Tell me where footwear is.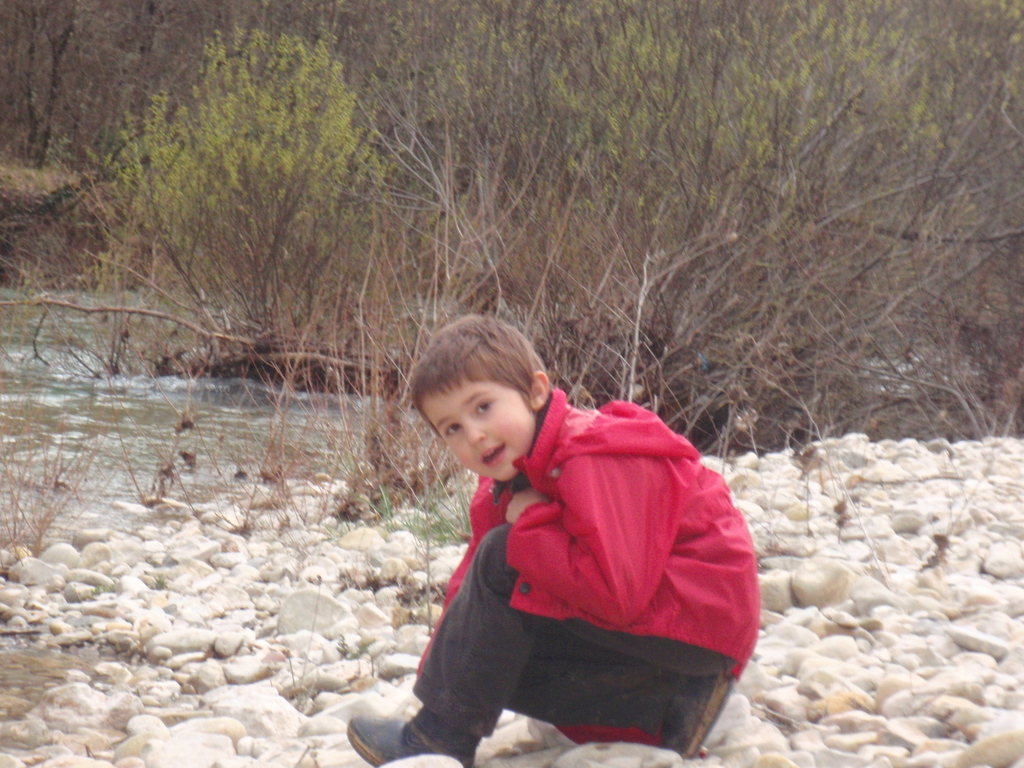
footwear is at [352,716,472,767].
